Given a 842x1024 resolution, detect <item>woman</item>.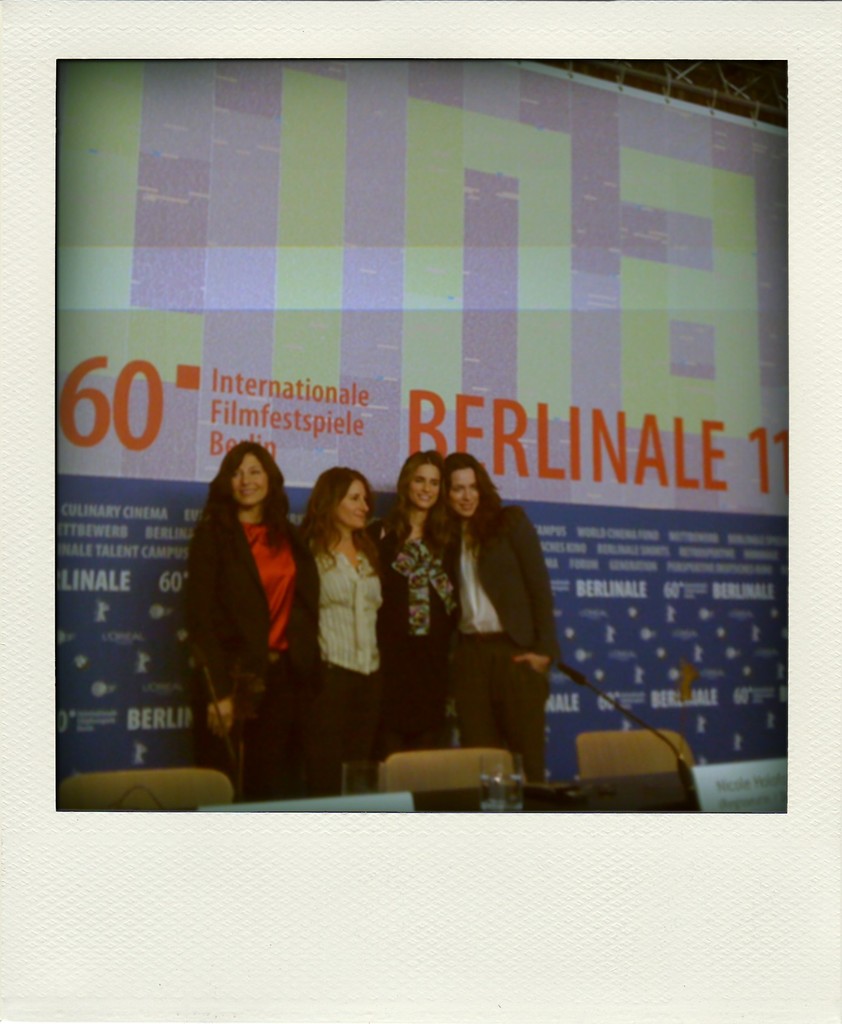
select_region(187, 440, 319, 798).
